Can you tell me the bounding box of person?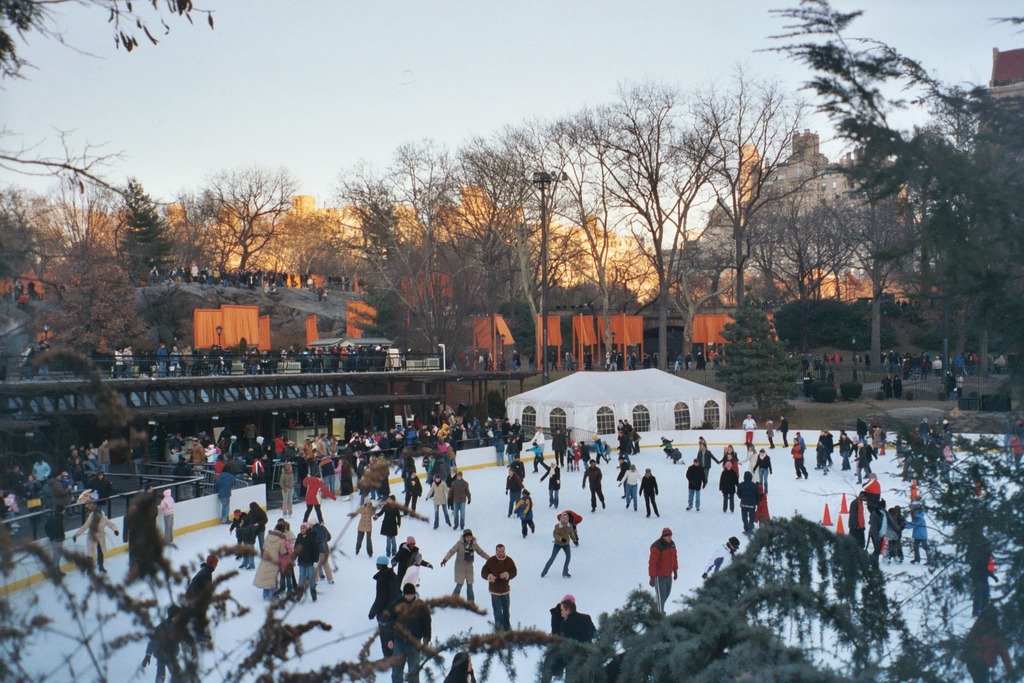
box(641, 526, 678, 608).
